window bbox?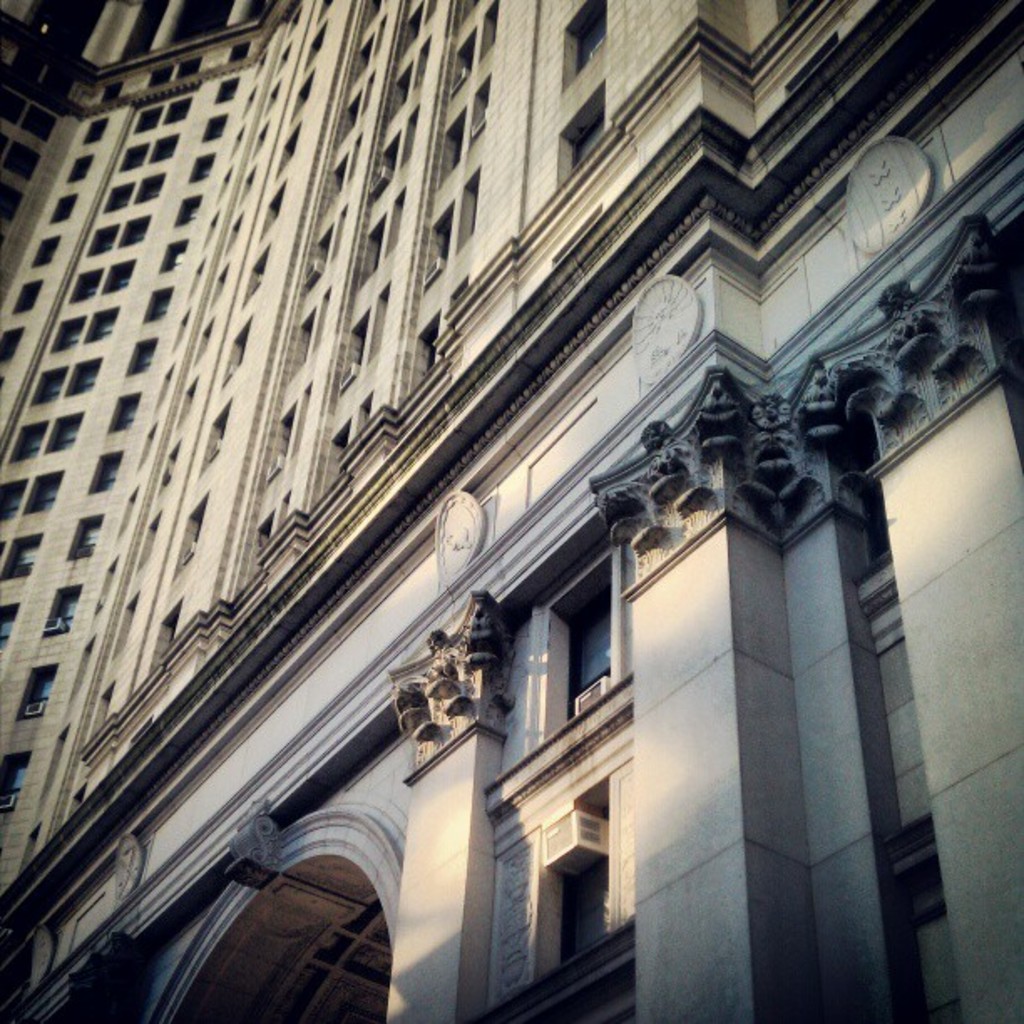
{"left": 202, "top": 110, "right": 226, "bottom": 142}
